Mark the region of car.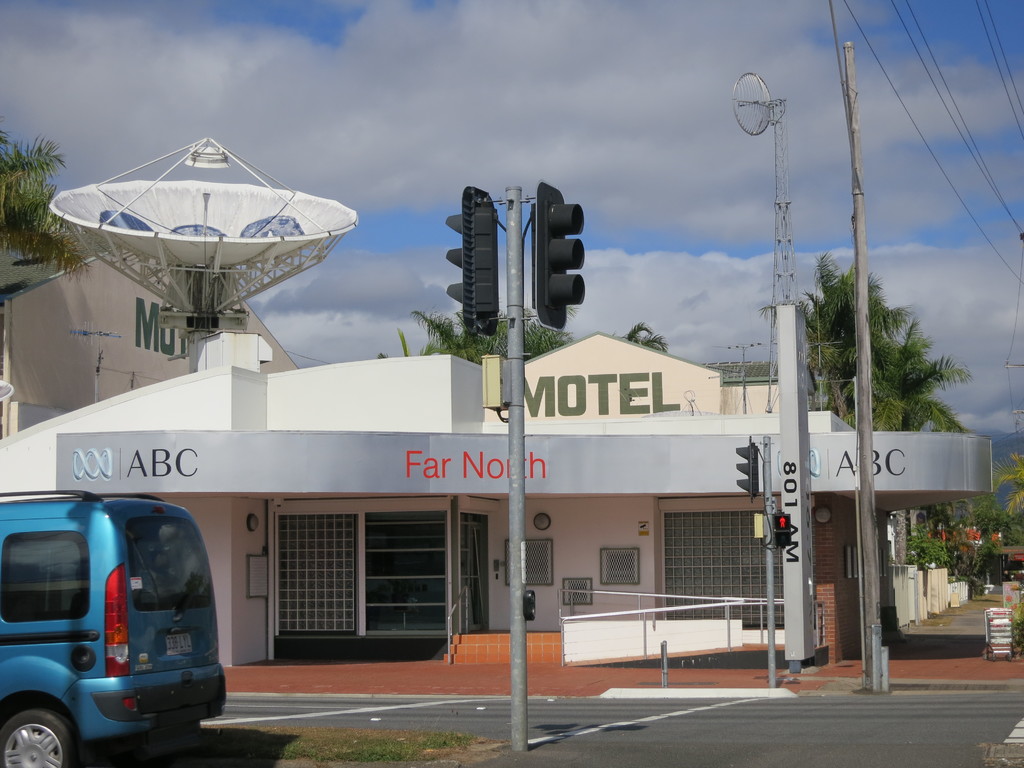
Region: Rect(2, 495, 232, 767).
